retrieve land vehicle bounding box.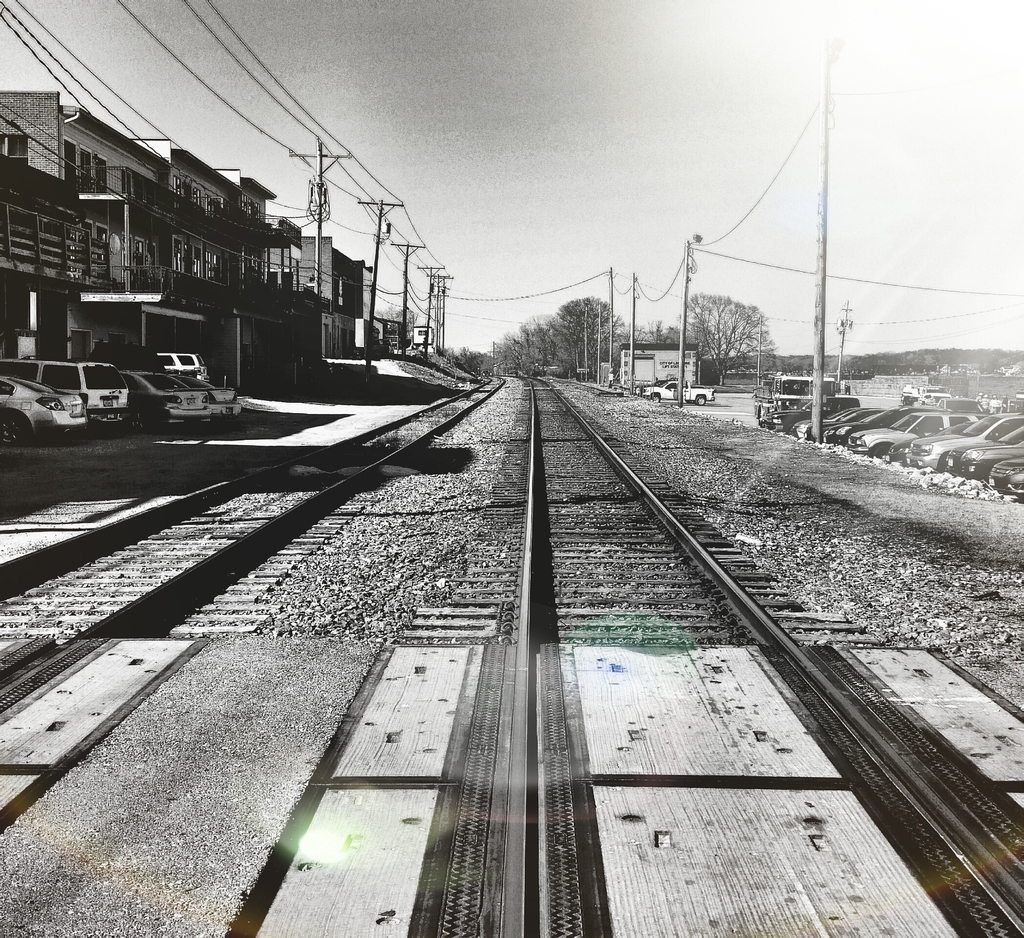
Bounding box: <region>634, 374, 668, 389</region>.
